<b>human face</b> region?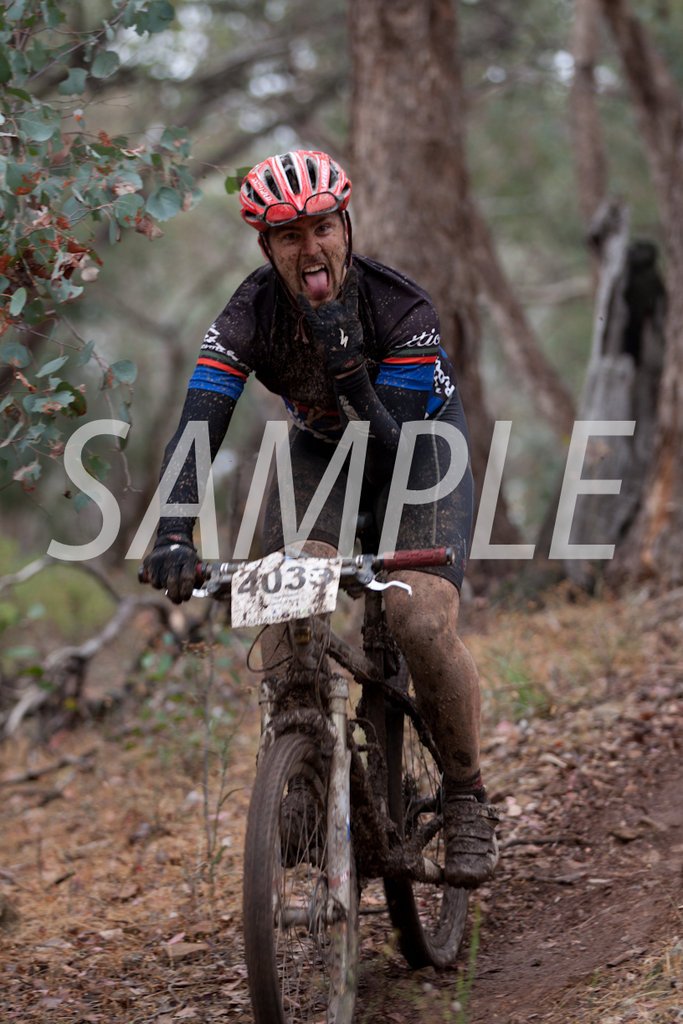
[x1=270, y1=218, x2=343, y2=304]
